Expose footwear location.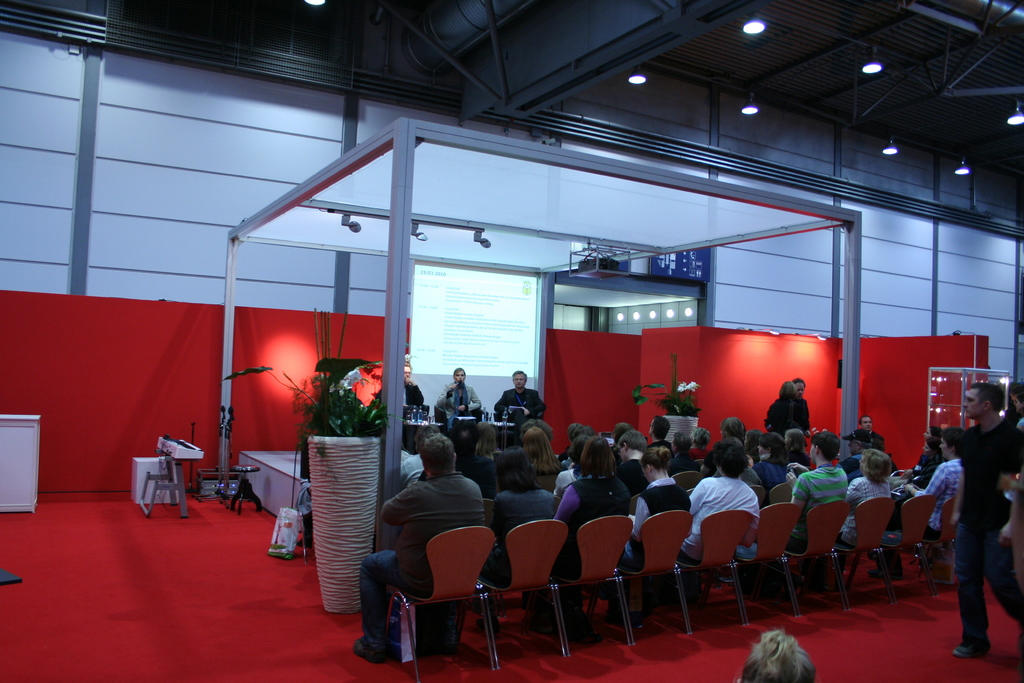
Exposed at select_region(953, 644, 990, 658).
